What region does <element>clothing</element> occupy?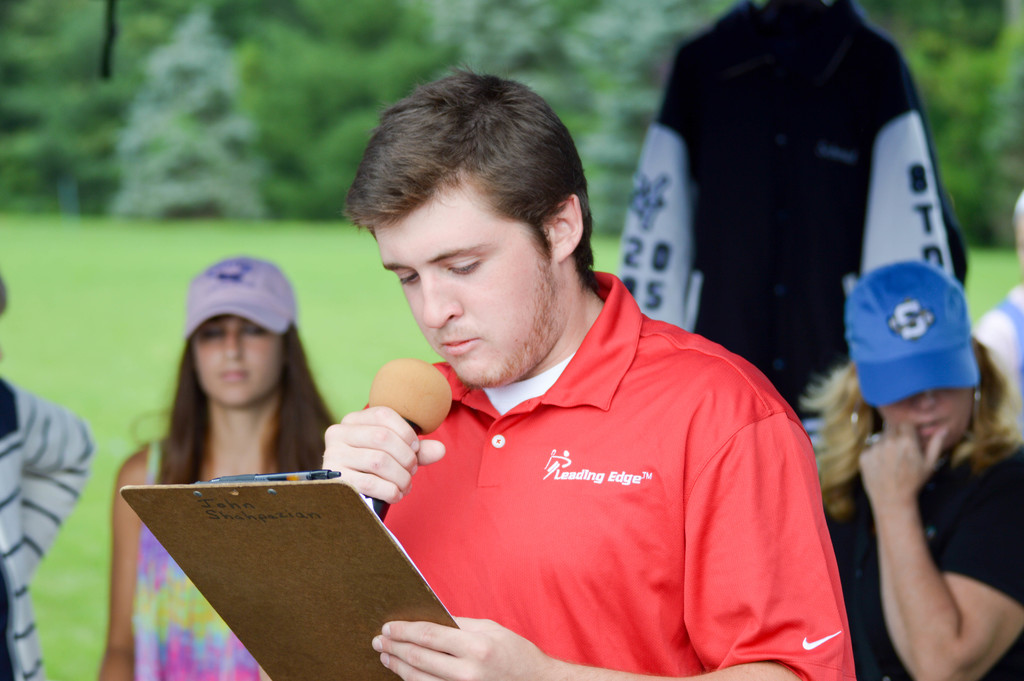
356 265 868 680.
